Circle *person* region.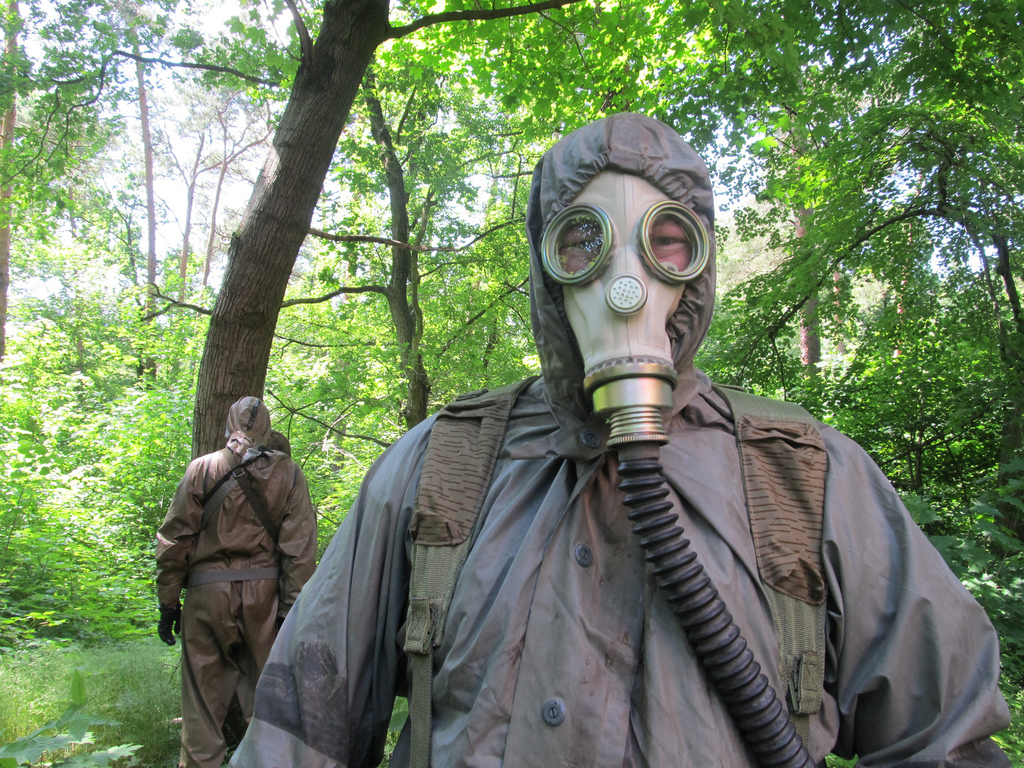
Region: <box>303,167,986,767</box>.
